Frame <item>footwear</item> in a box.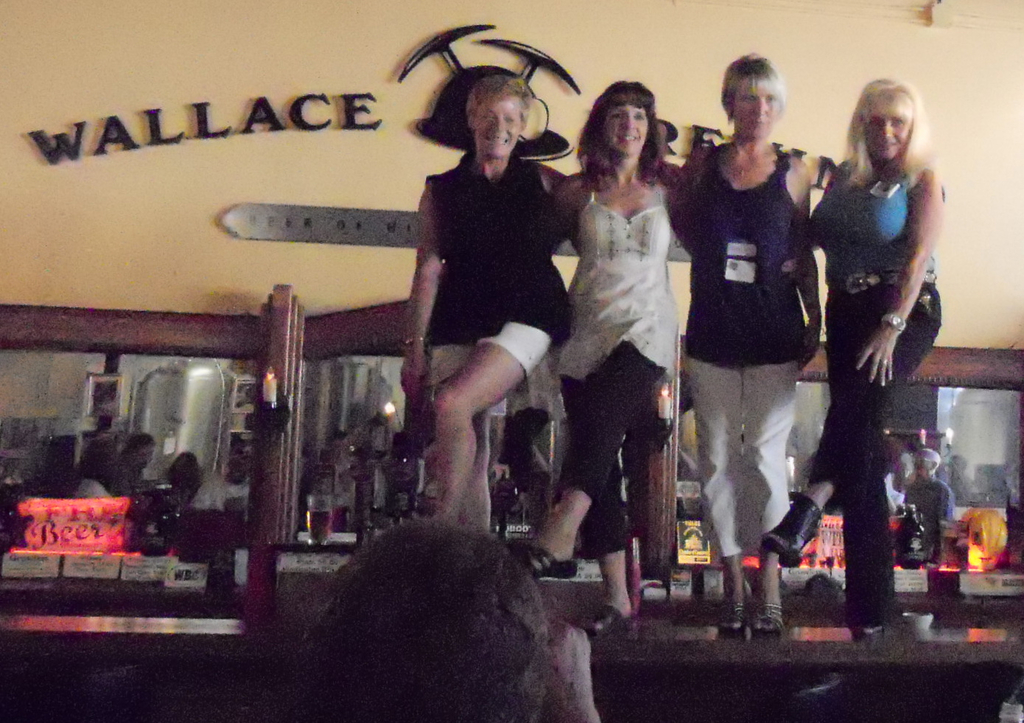
(753,604,793,640).
